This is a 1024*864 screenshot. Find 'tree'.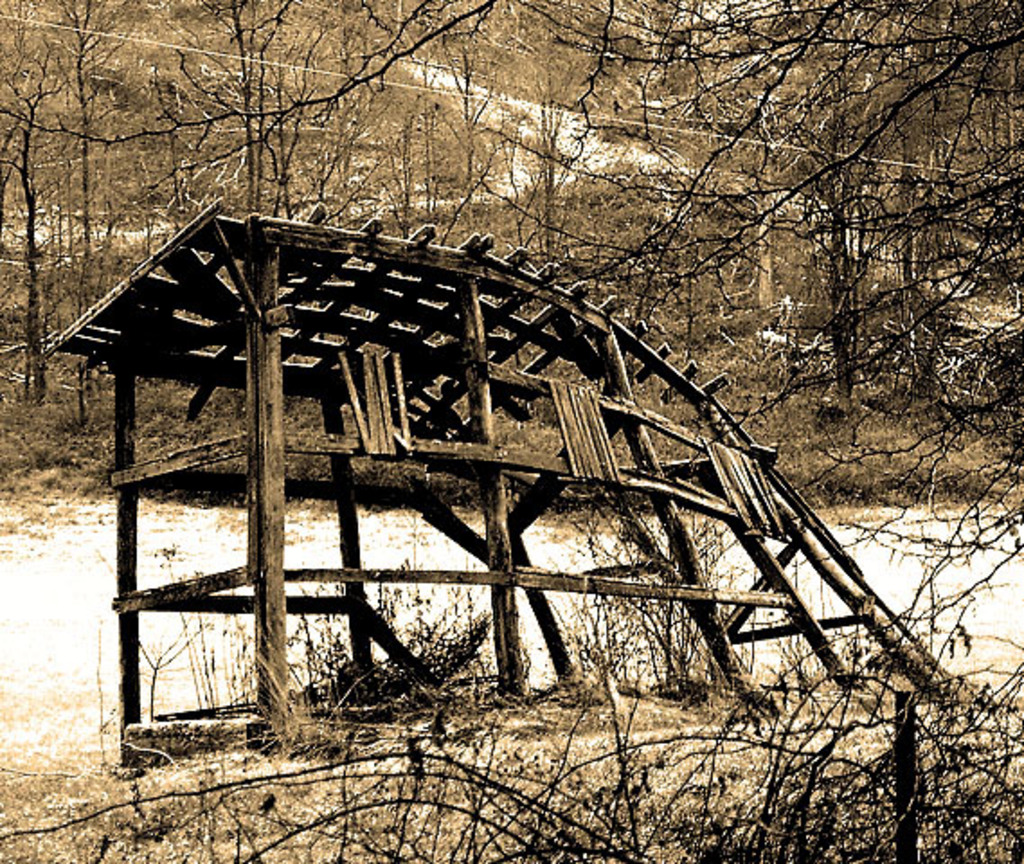
Bounding box: 752 0 1022 392.
